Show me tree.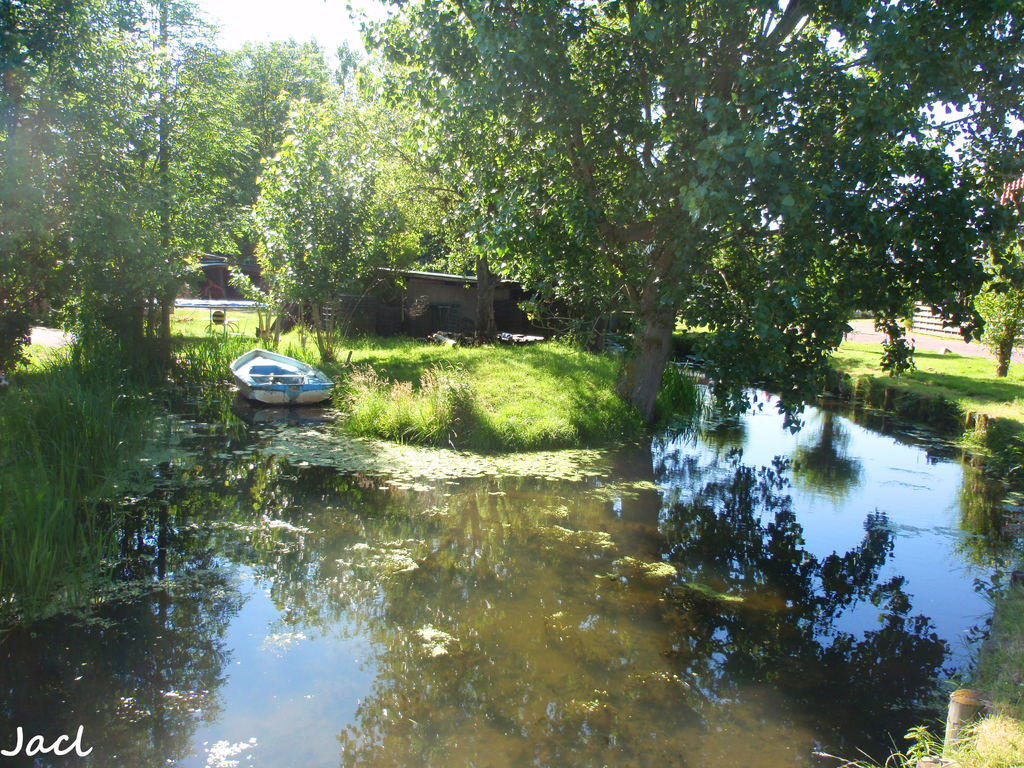
tree is here: BBox(367, 51, 951, 425).
